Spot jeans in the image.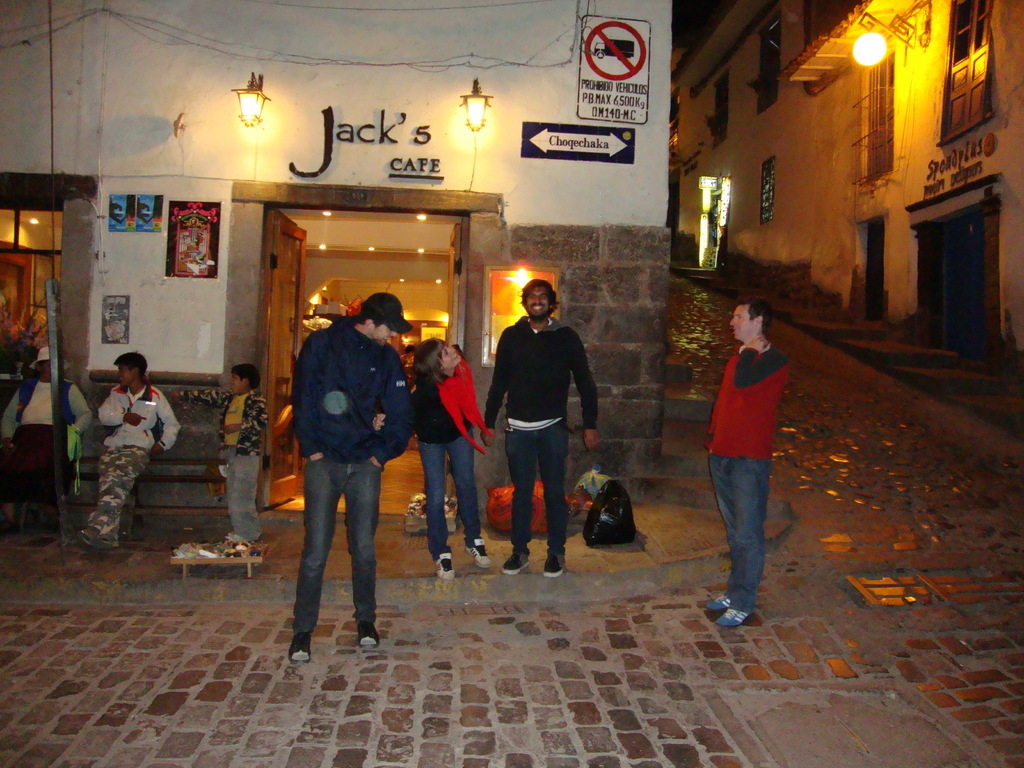
jeans found at {"x1": 417, "y1": 424, "x2": 483, "y2": 559}.
